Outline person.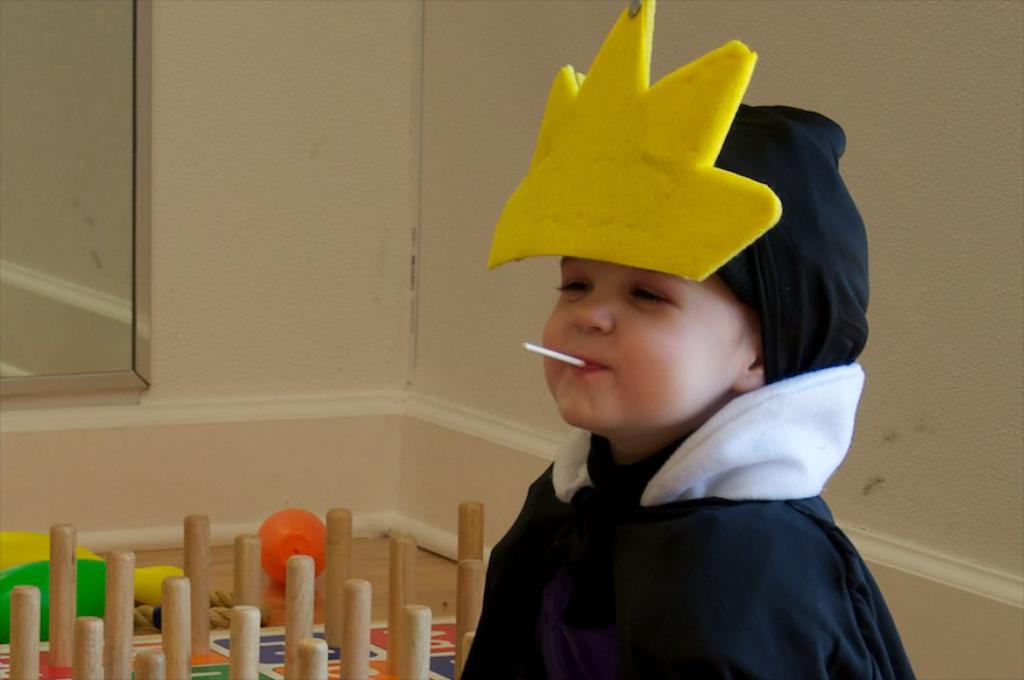
Outline: (460, 95, 932, 679).
